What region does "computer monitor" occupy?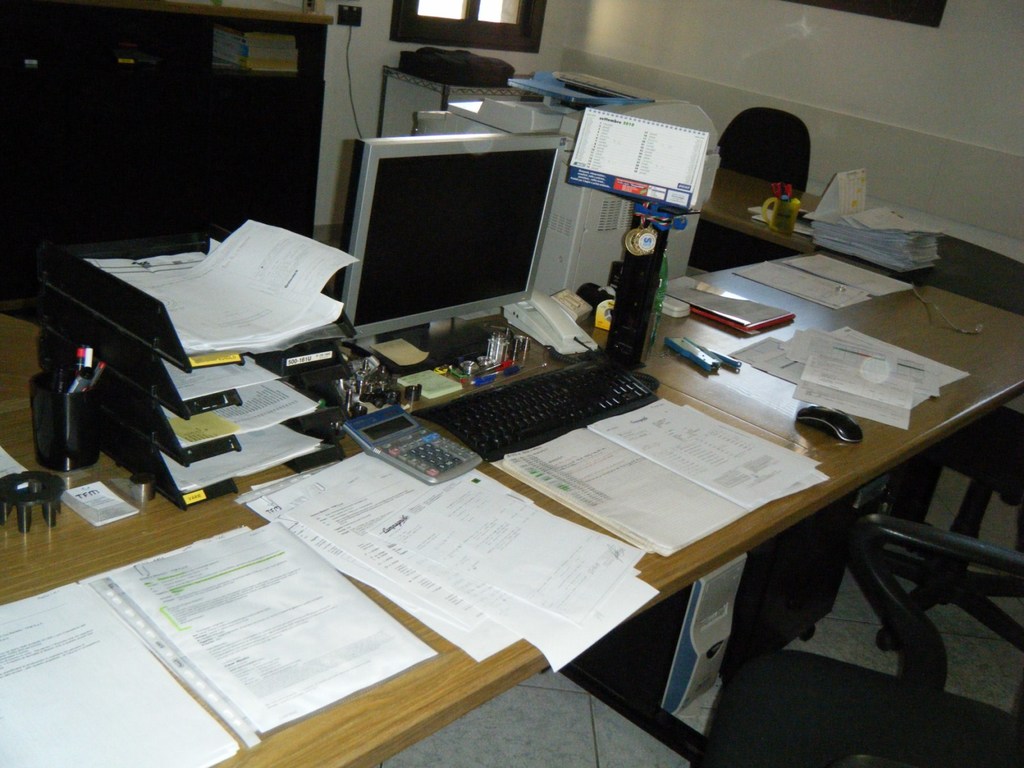
locate(337, 101, 614, 361).
